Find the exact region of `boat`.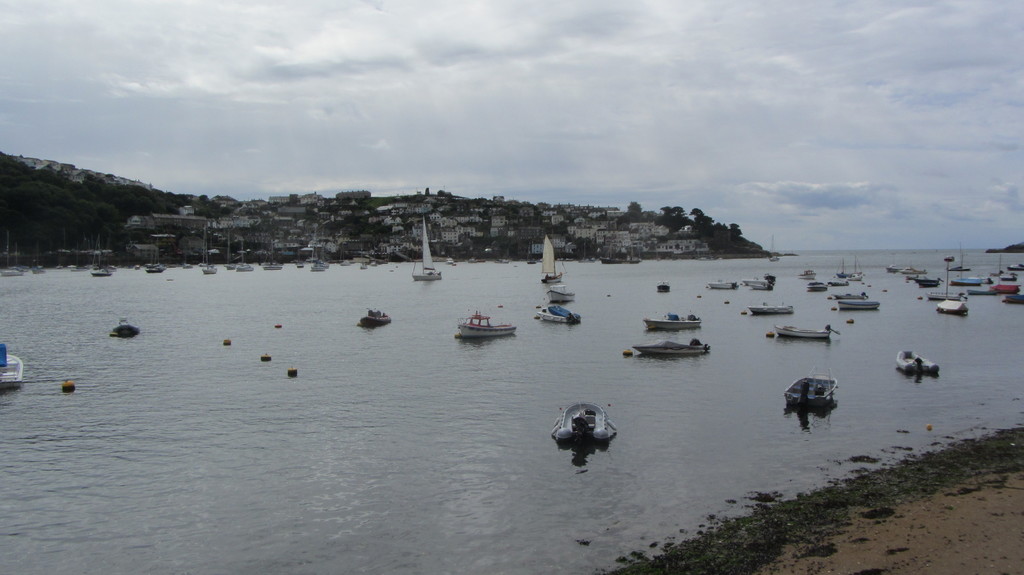
Exact region: detection(223, 232, 239, 271).
